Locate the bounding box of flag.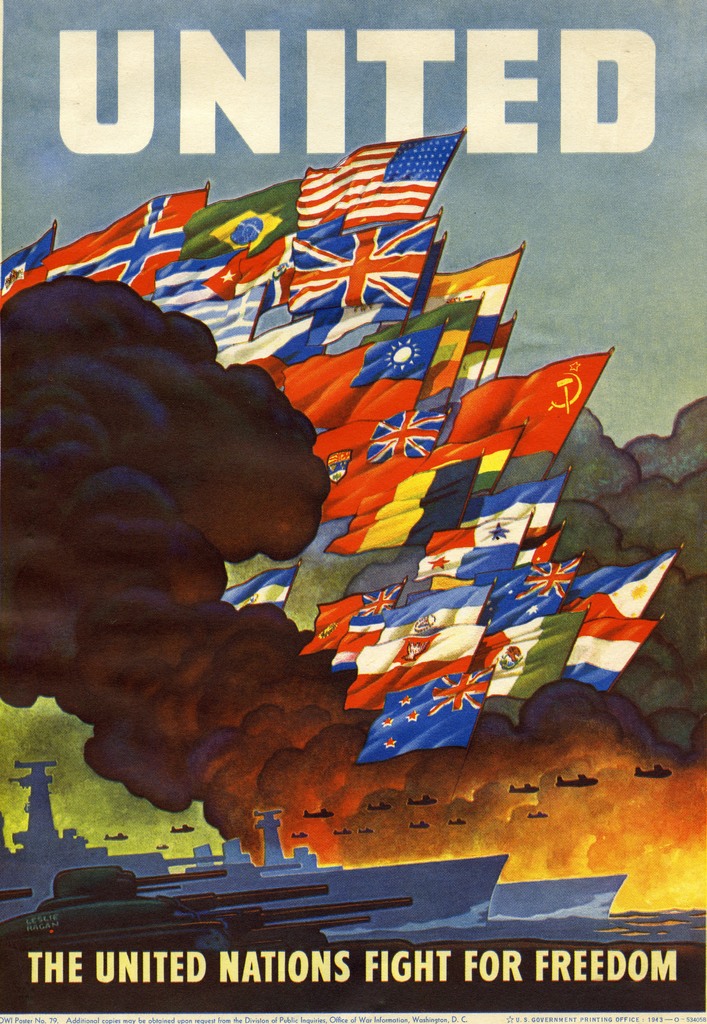
Bounding box: (455,307,523,391).
